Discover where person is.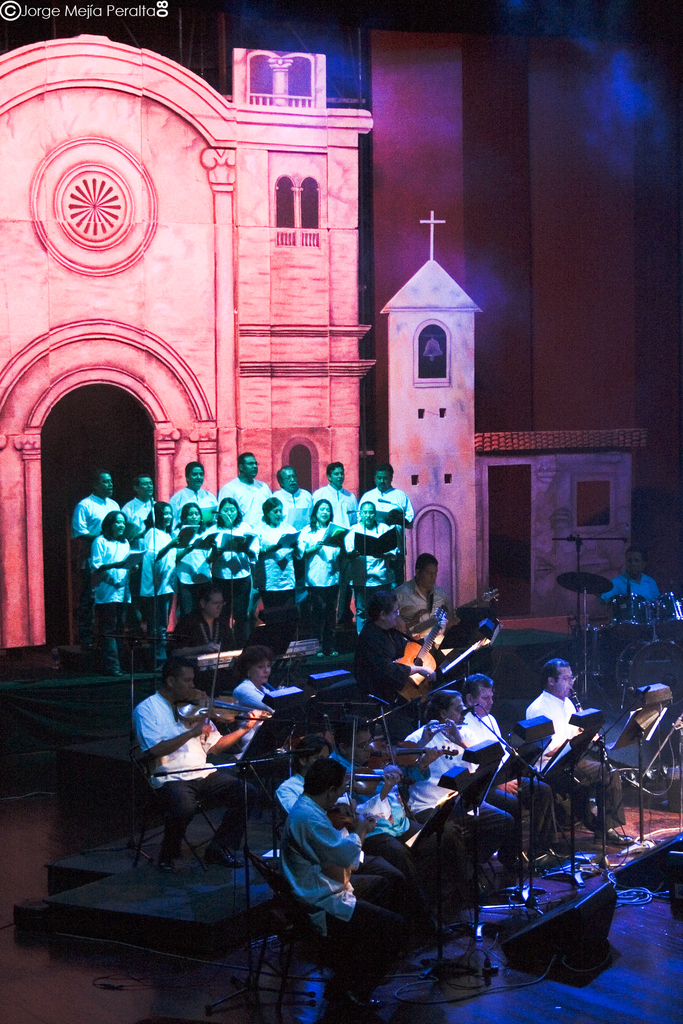
Discovered at rect(601, 551, 666, 622).
